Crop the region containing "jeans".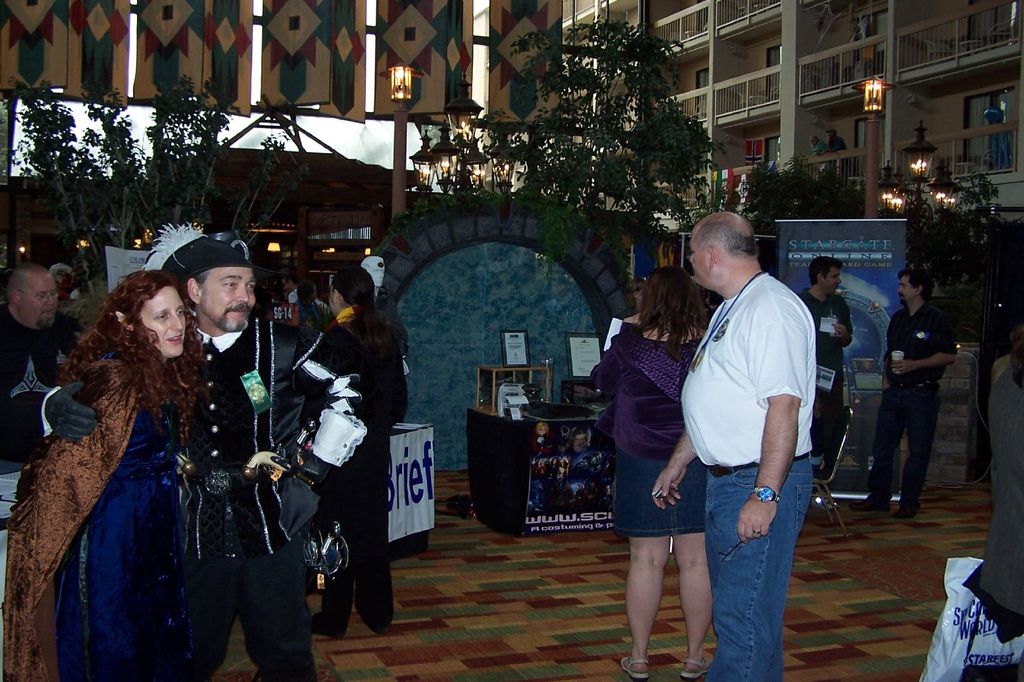
Crop region: region(697, 470, 813, 674).
